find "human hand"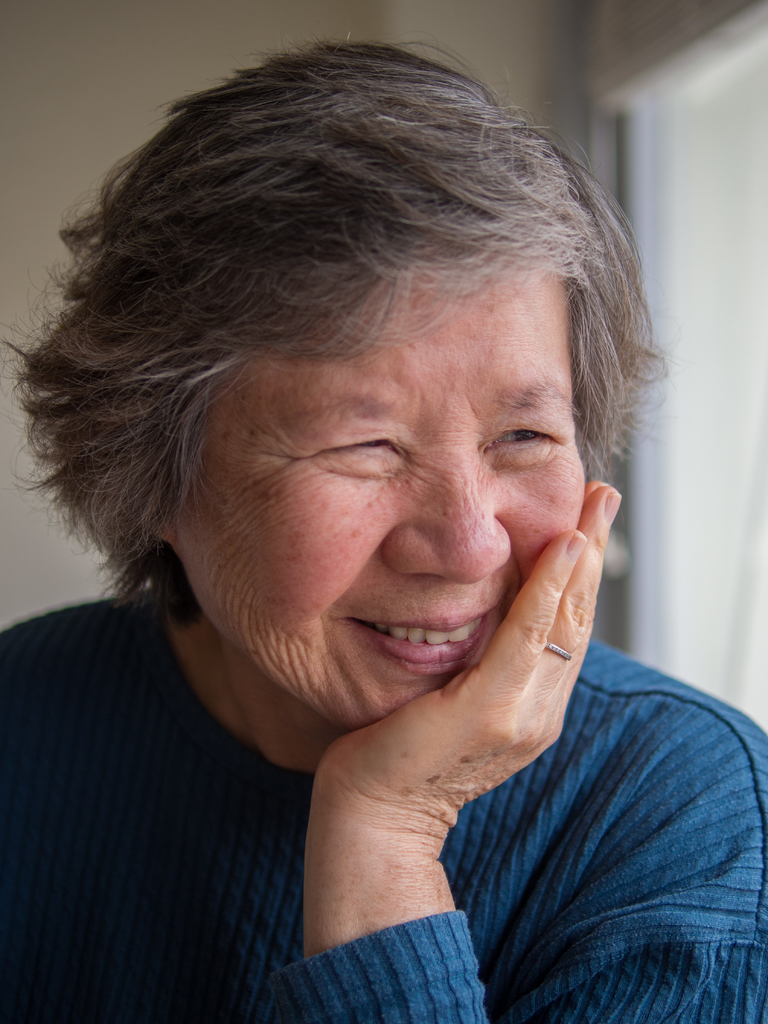
278 528 600 934
